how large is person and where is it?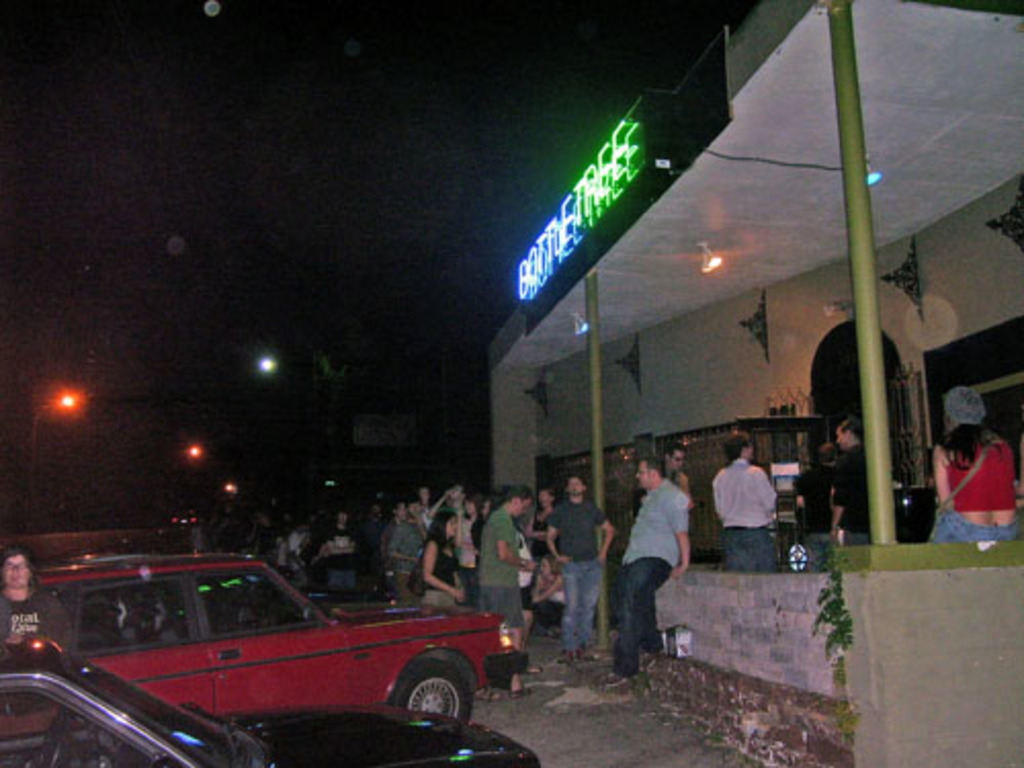
Bounding box: 725:444:786:584.
